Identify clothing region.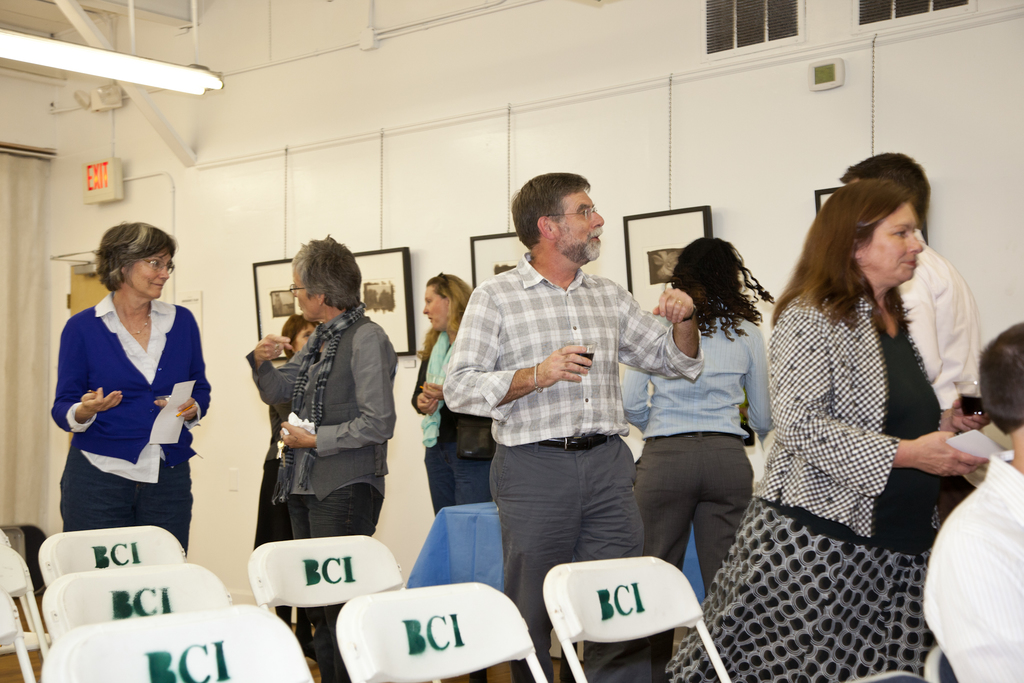
Region: left=49, top=284, right=202, bottom=550.
